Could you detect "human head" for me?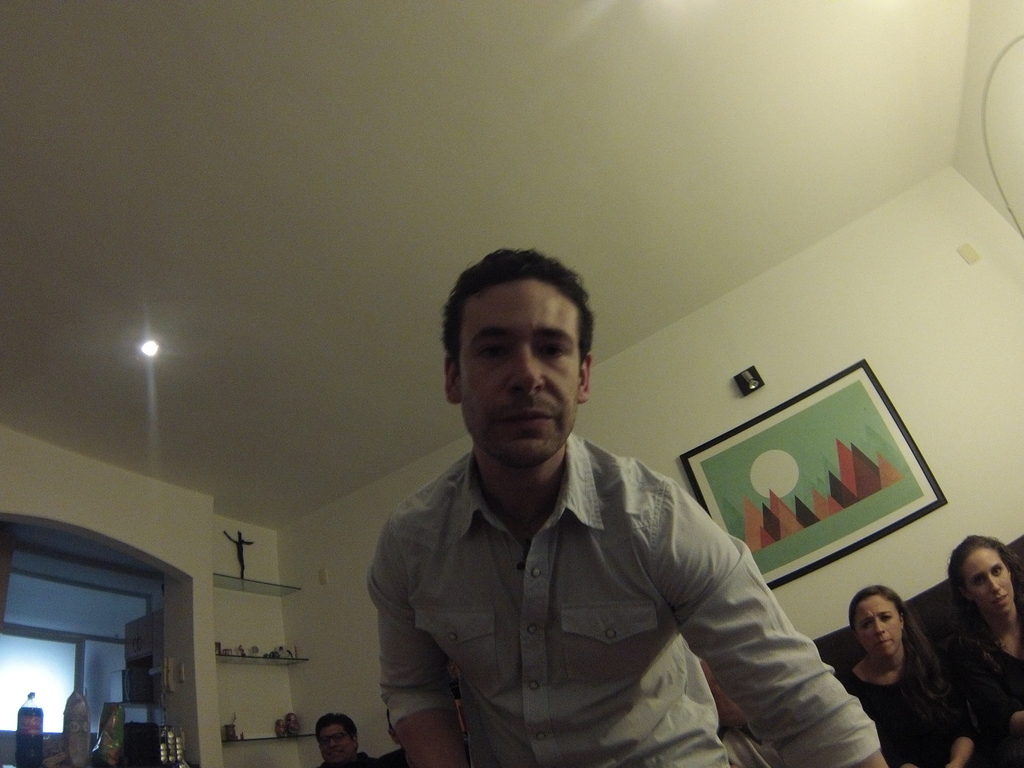
Detection result: l=446, t=253, r=586, b=450.
